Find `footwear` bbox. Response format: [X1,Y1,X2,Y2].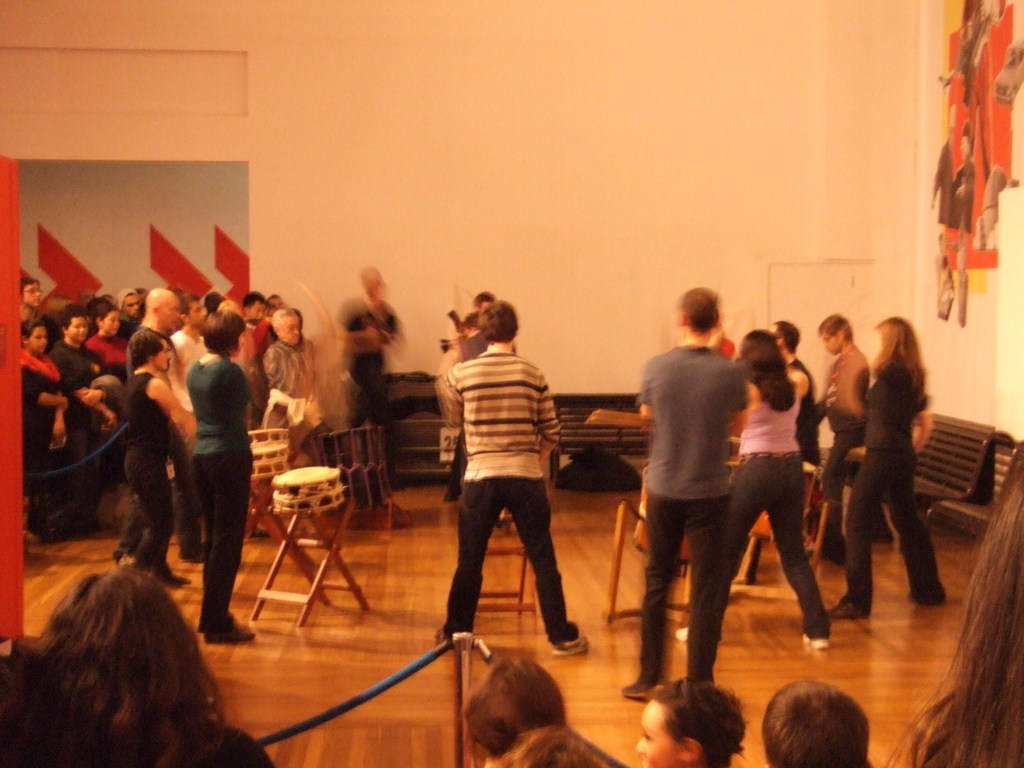
[803,634,830,650].
